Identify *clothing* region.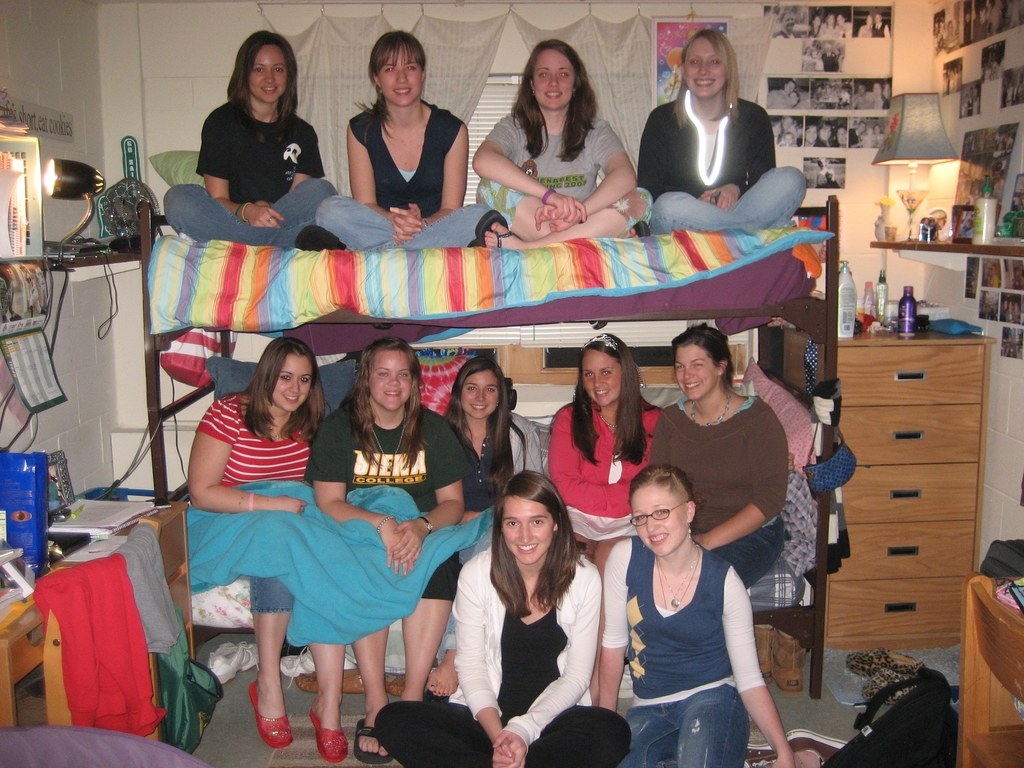
Region: rect(630, 90, 805, 230).
